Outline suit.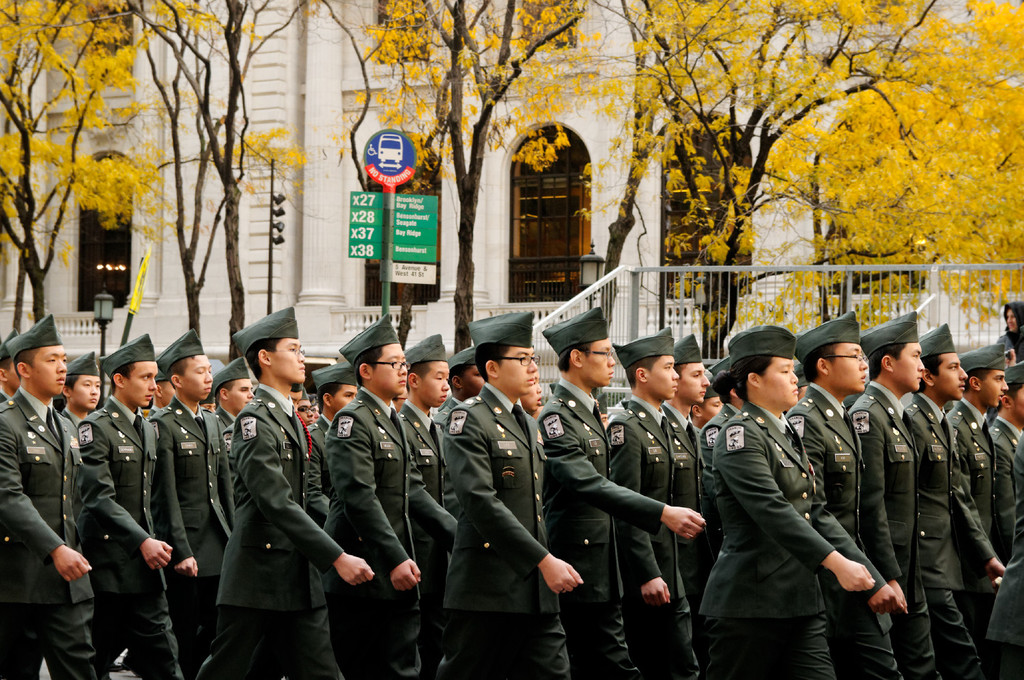
Outline: box(528, 373, 659, 679).
